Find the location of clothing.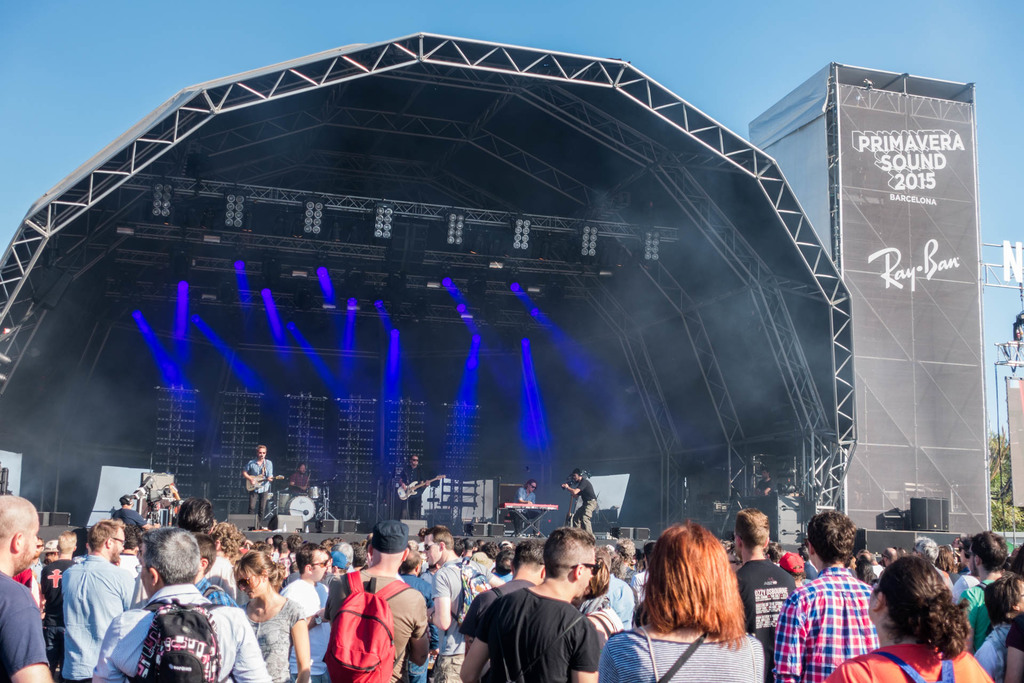
Location: 290 471 309 493.
